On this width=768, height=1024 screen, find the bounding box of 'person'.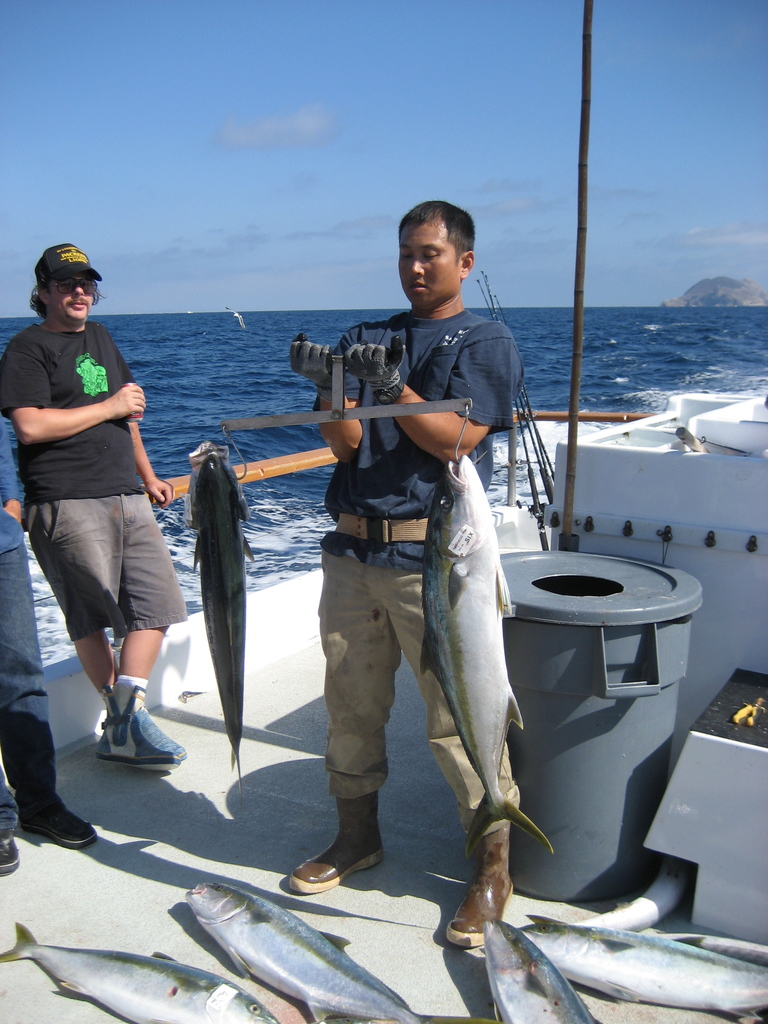
Bounding box: pyautogui.locateOnScreen(0, 420, 97, 876).
